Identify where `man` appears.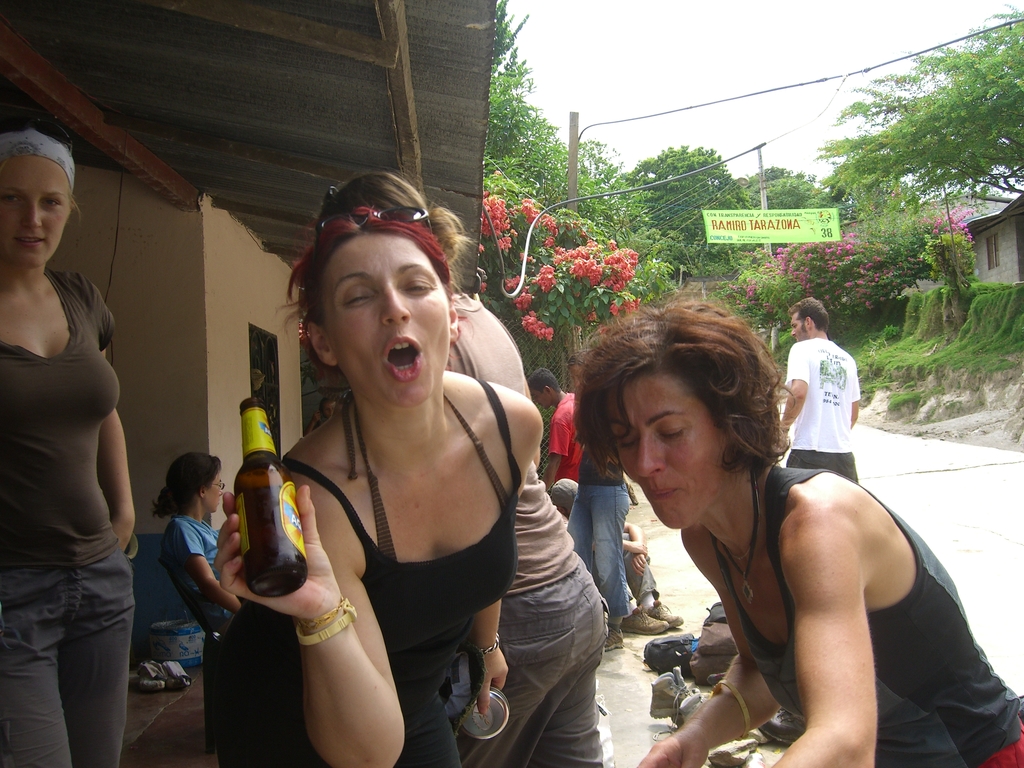
Appears at <region>780, 295, 861, 480</region>.
